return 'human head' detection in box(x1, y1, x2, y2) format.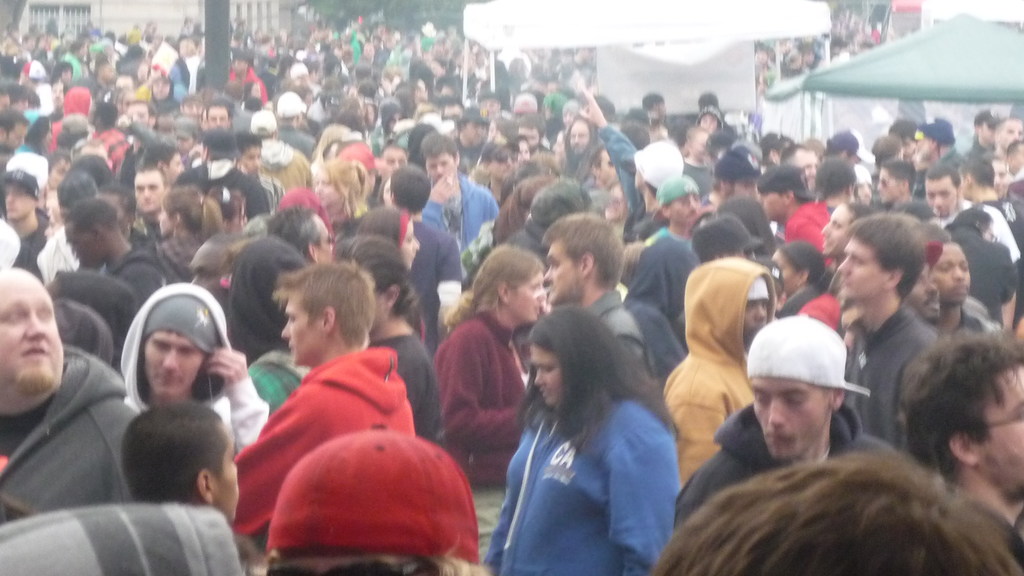
box(58, 196, 115, 272).
